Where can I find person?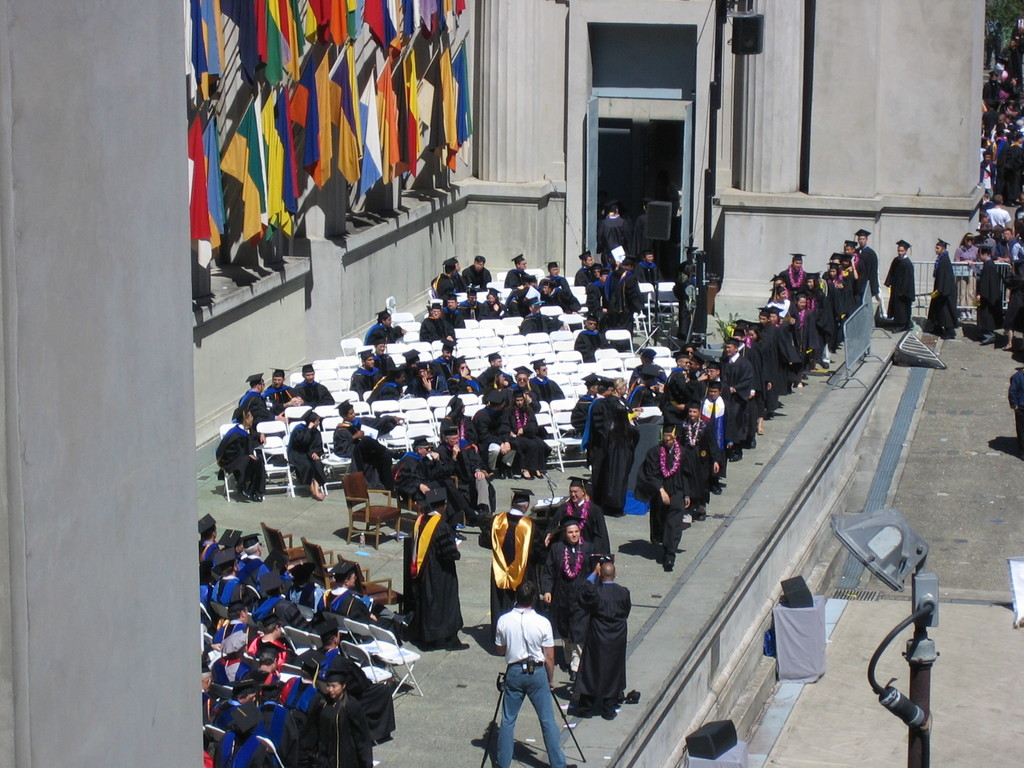
You can find it at [883, 239, 916, 335].
